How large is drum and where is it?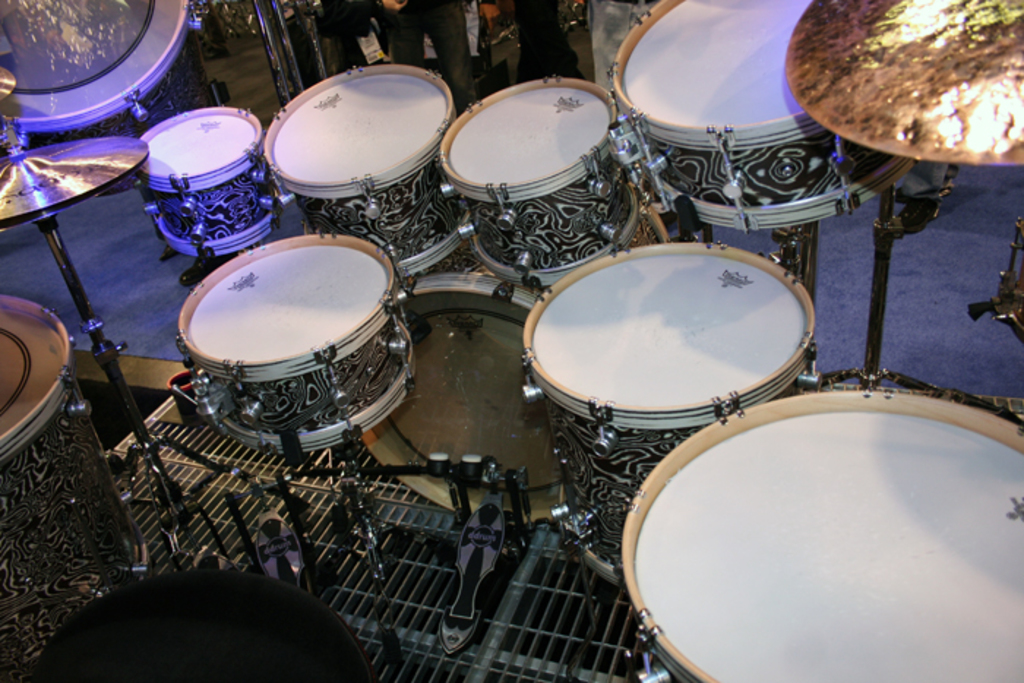
Bounding box: box(0, 297, 154, 682).
